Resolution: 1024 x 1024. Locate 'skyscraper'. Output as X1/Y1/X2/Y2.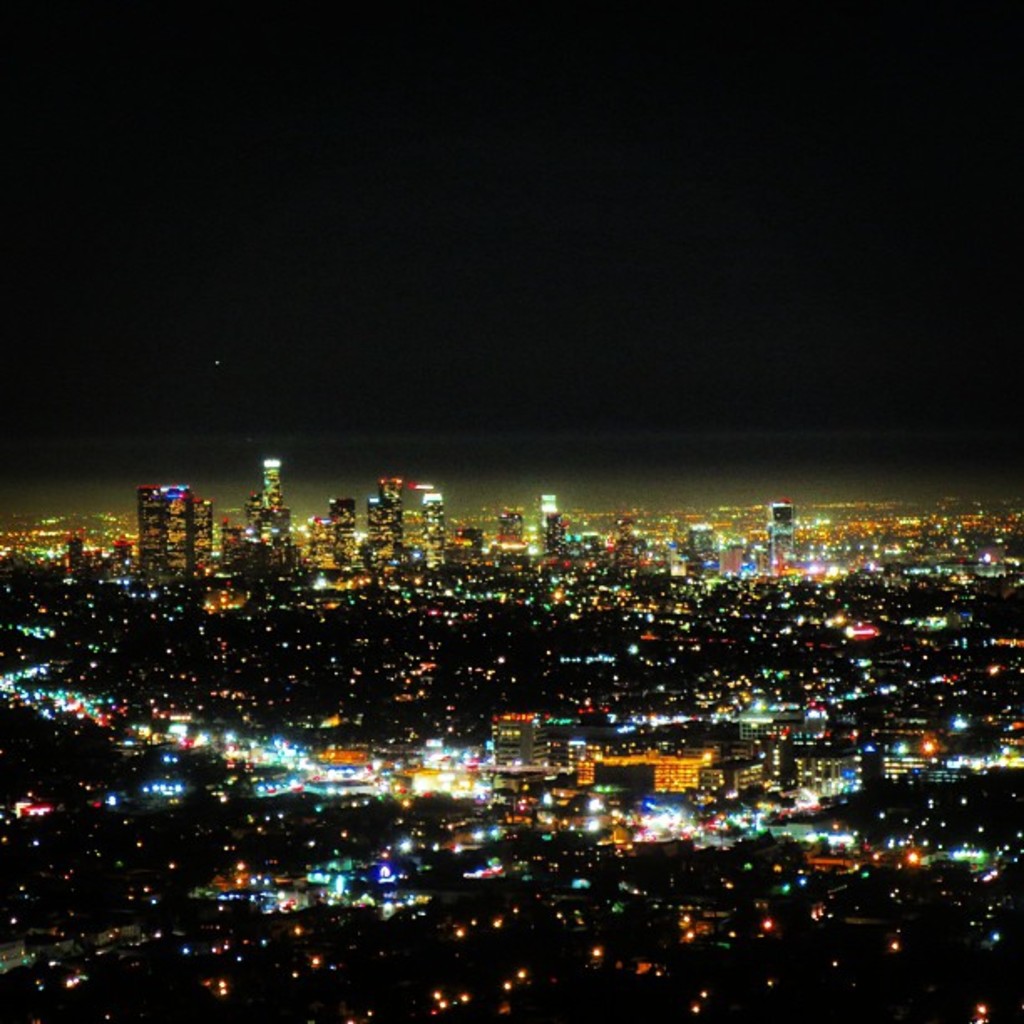
149/487/196/574.
